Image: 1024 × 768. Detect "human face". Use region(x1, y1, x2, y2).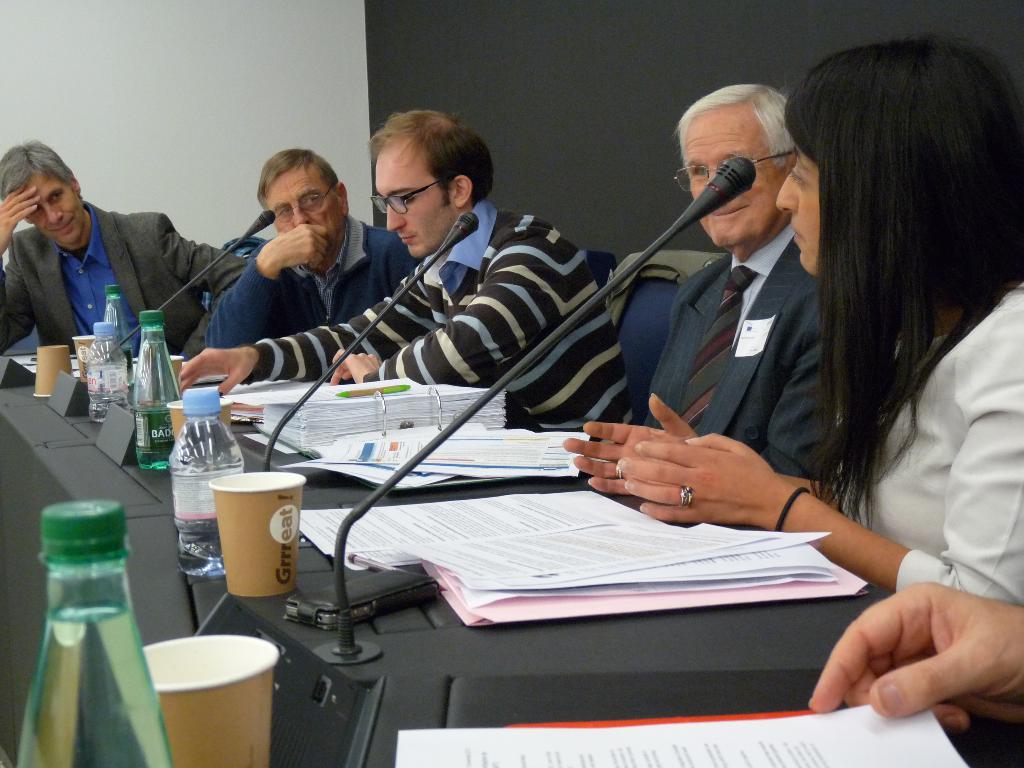
region(376, 151, 454, 257).
